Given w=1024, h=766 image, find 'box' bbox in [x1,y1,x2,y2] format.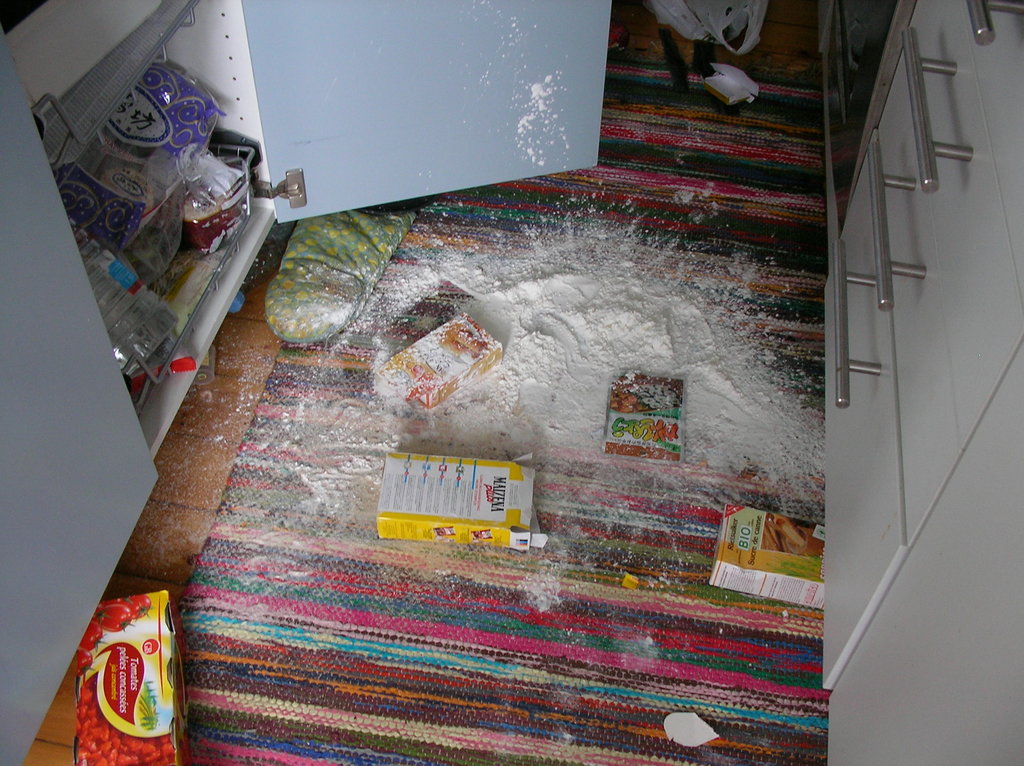
[712,506,823,625].
